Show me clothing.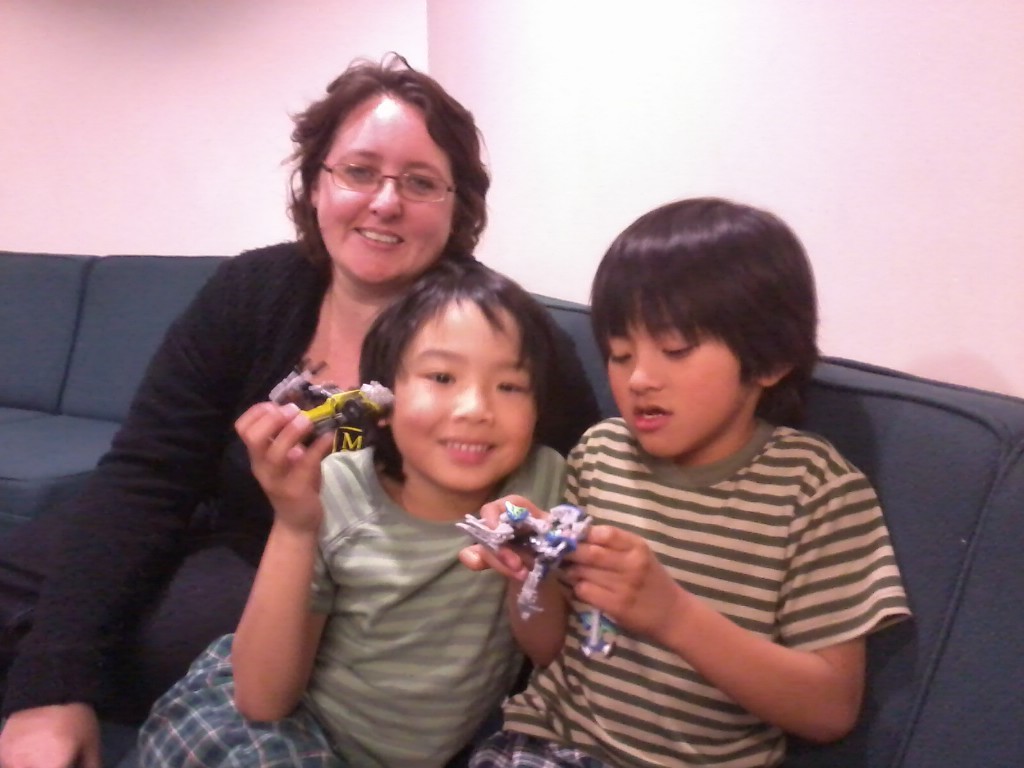
clothing is here: [left=134, top=445, right=565, bottom=767].
